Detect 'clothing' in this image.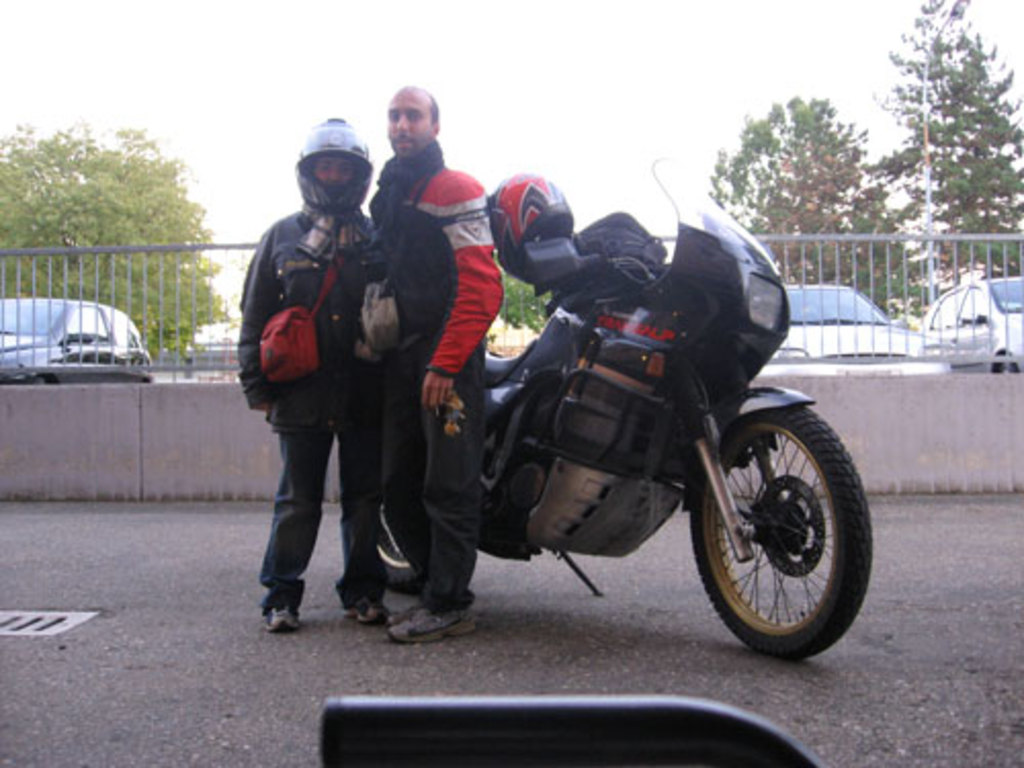
Detection: pyautogui.locateOnScreen(367, 139, 504, 612).
